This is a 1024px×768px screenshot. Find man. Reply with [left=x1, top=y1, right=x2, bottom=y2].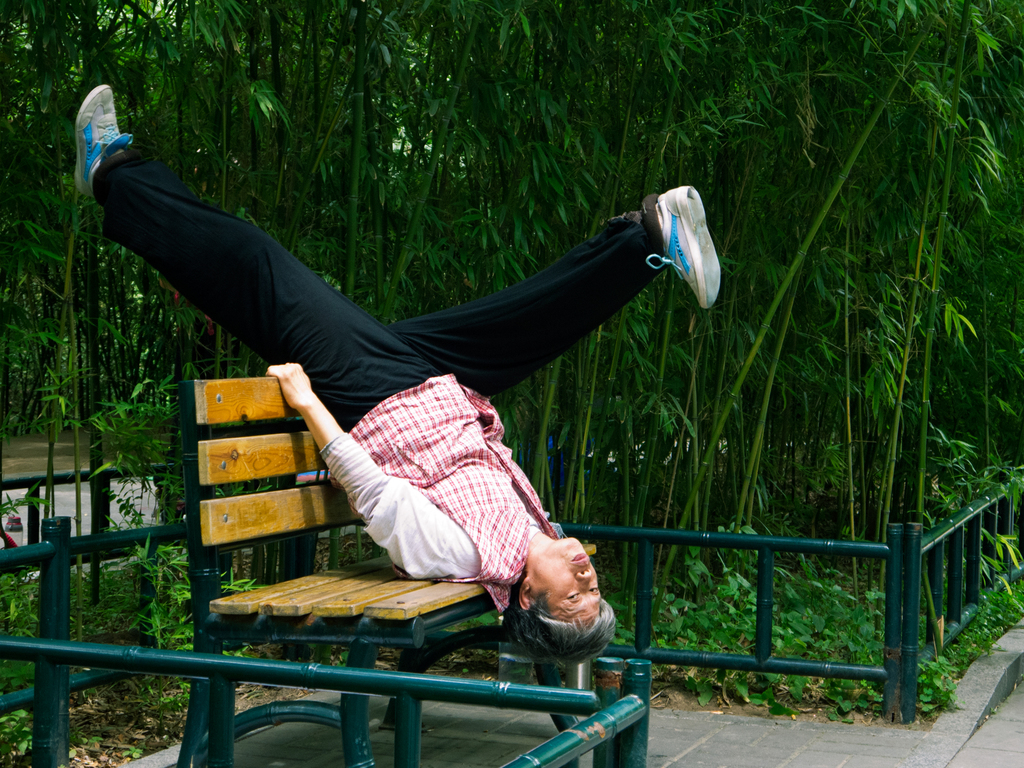
[left=49, top=103, right=774, bottom=661].
